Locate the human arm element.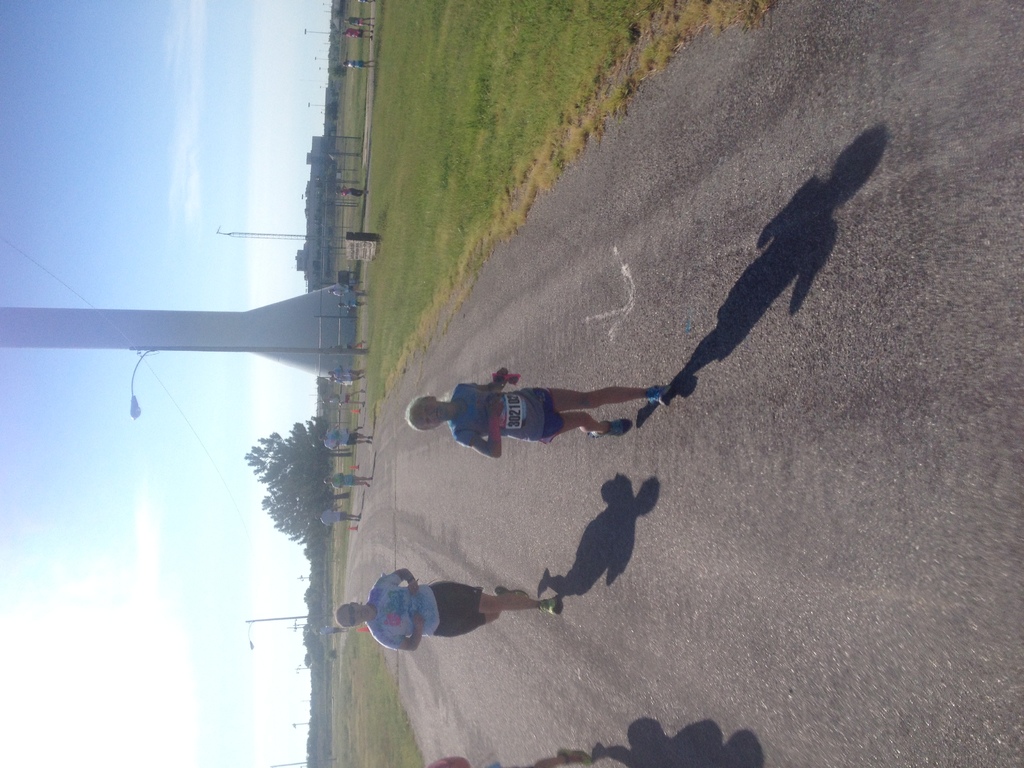
Element bbox: 332 483 341 488.
